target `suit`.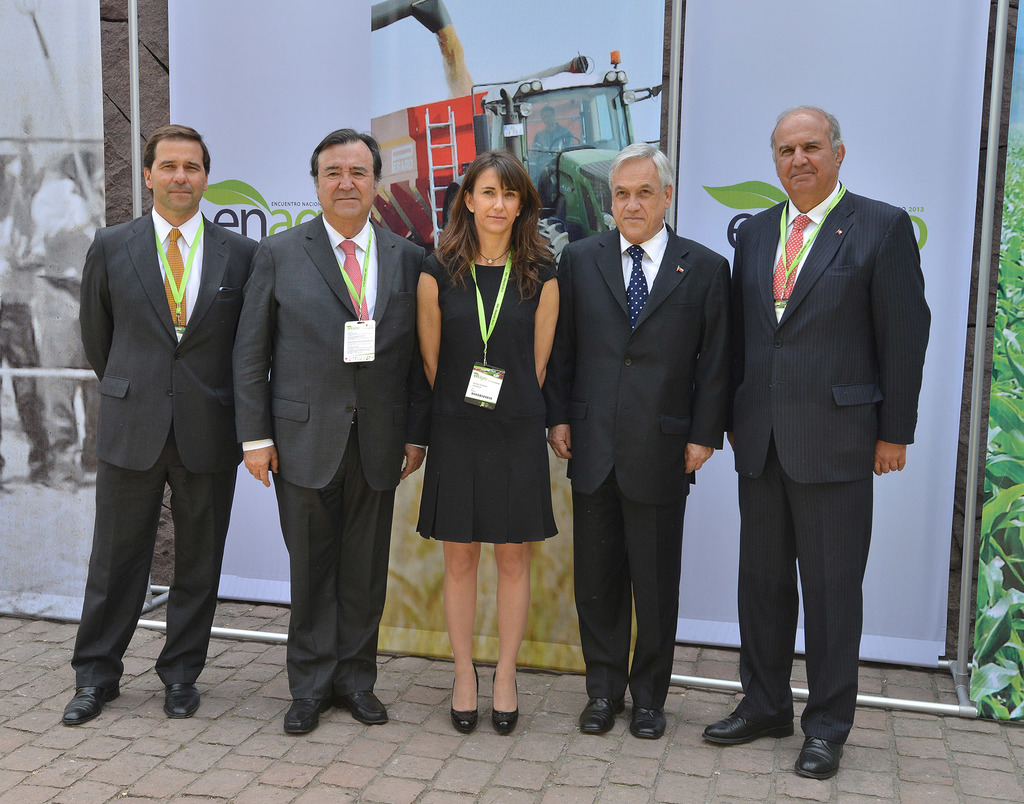
Target region: bbox(705, 85, 909, 786).
